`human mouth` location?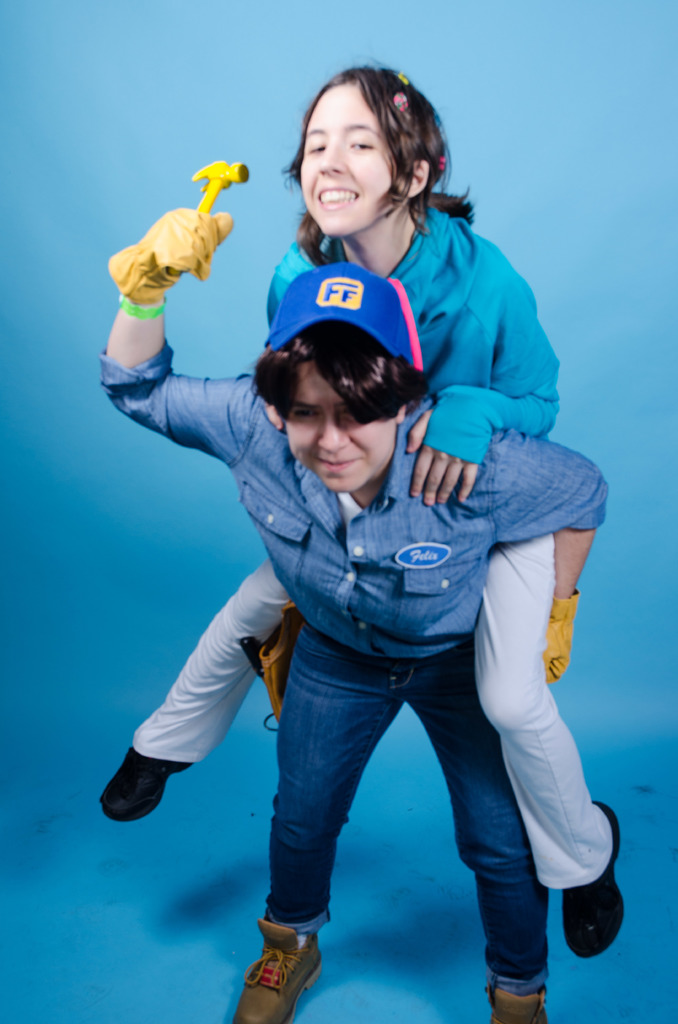
left=318, top=187, right=361, bottom=211
